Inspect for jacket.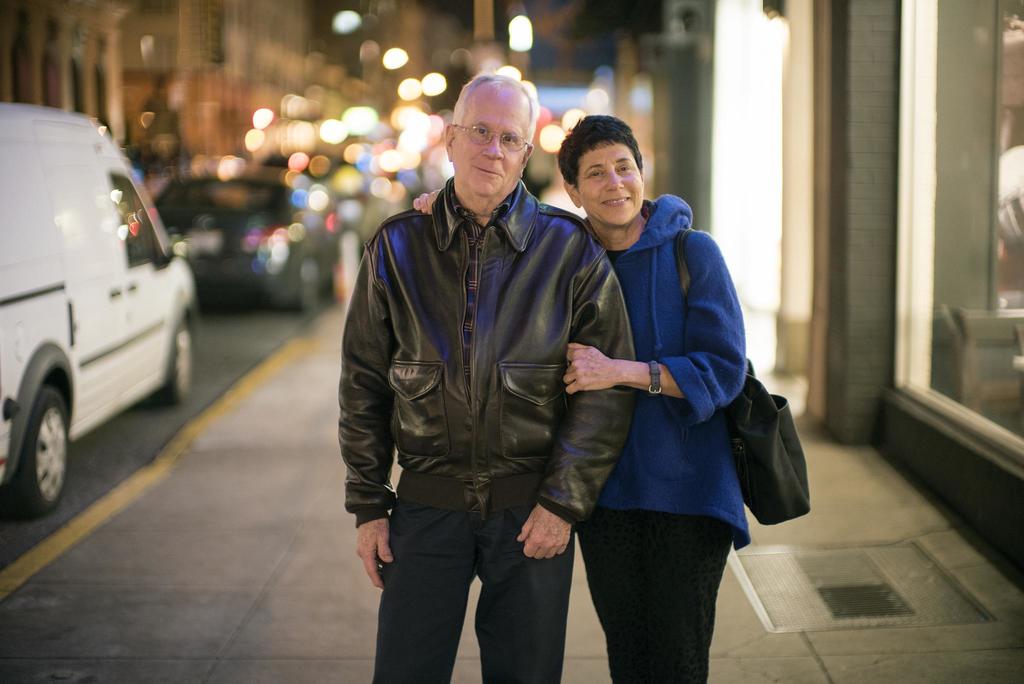
Inspection: Rect(524, 129, 786, 560).
